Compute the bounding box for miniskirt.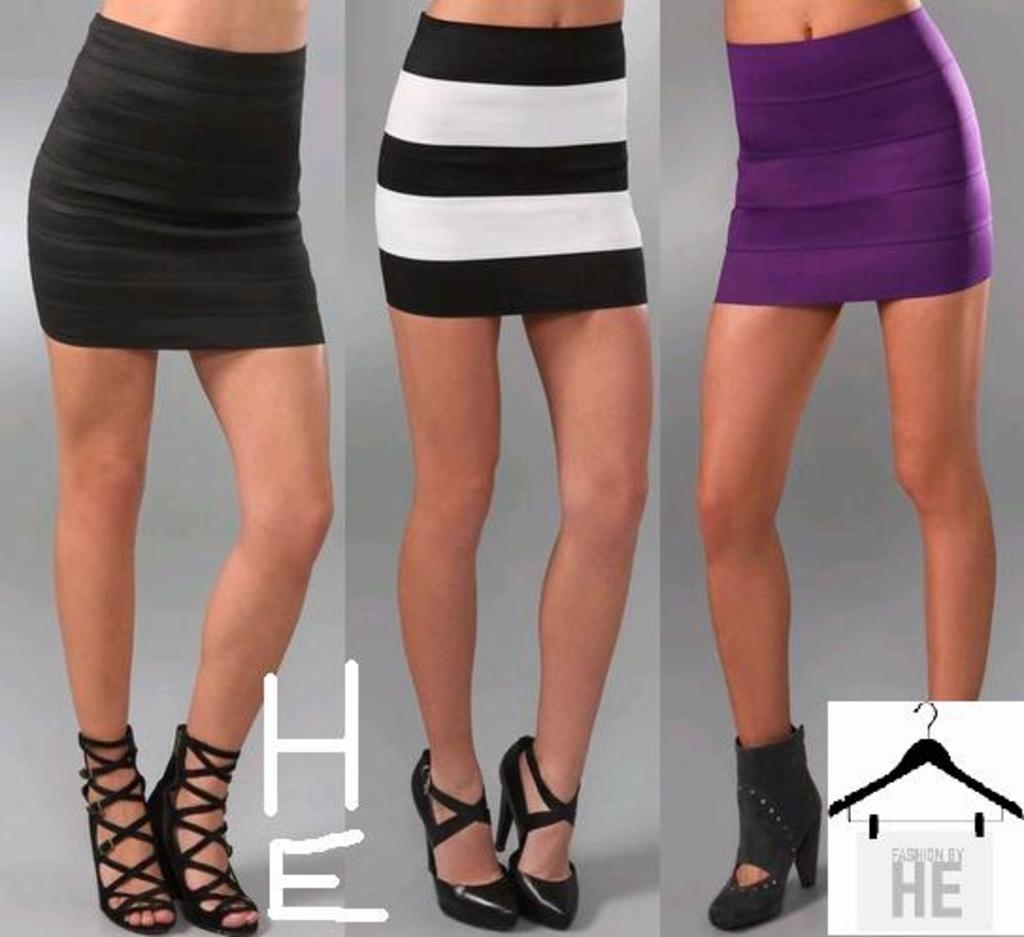
370 11 645 319.
